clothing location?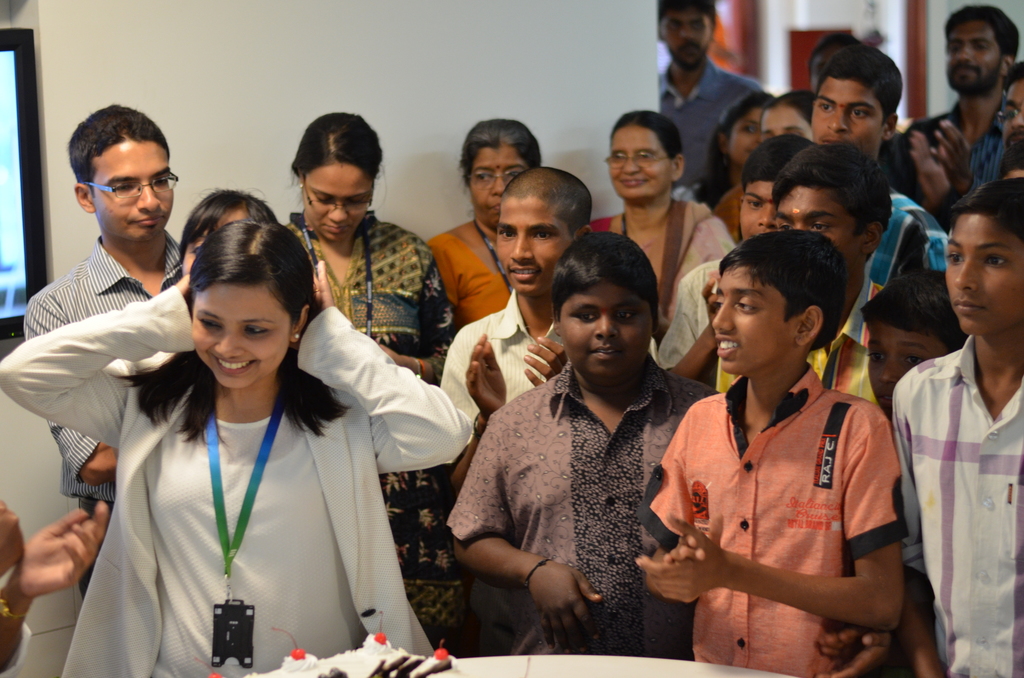
box=[899, 99, 1011, 220]
